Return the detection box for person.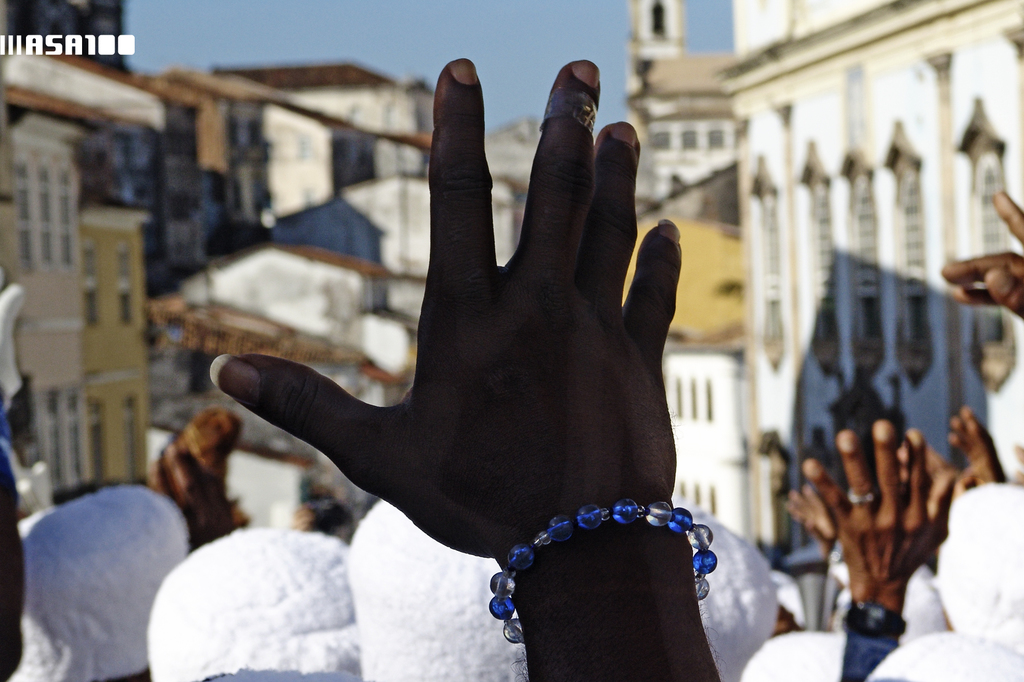
locate(292, 497, 351, 536).
